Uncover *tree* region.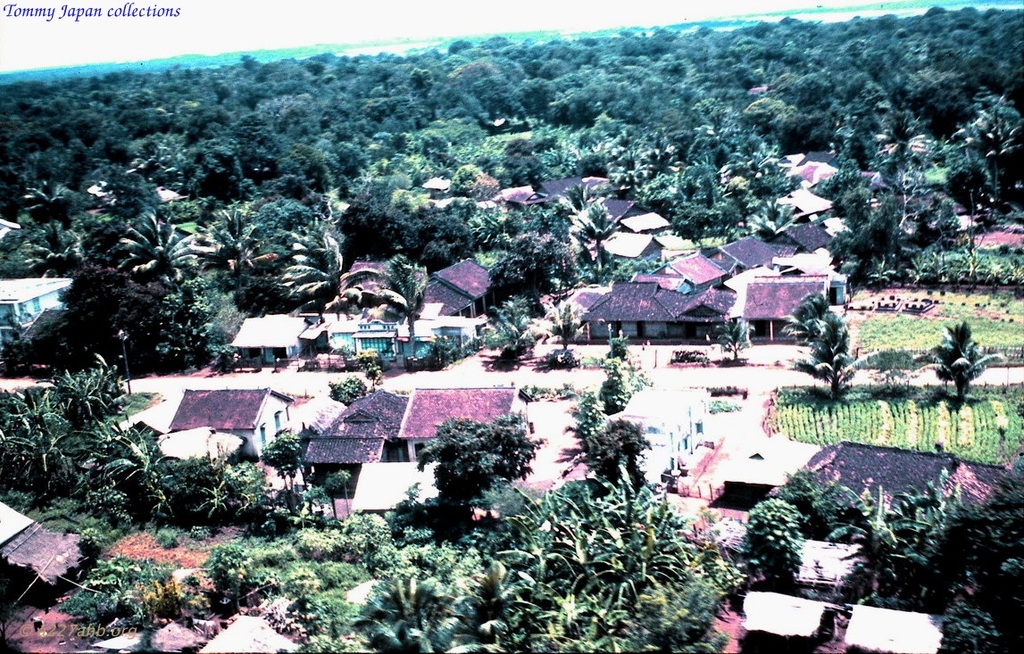
Uncovered: (275,228,360,325).
